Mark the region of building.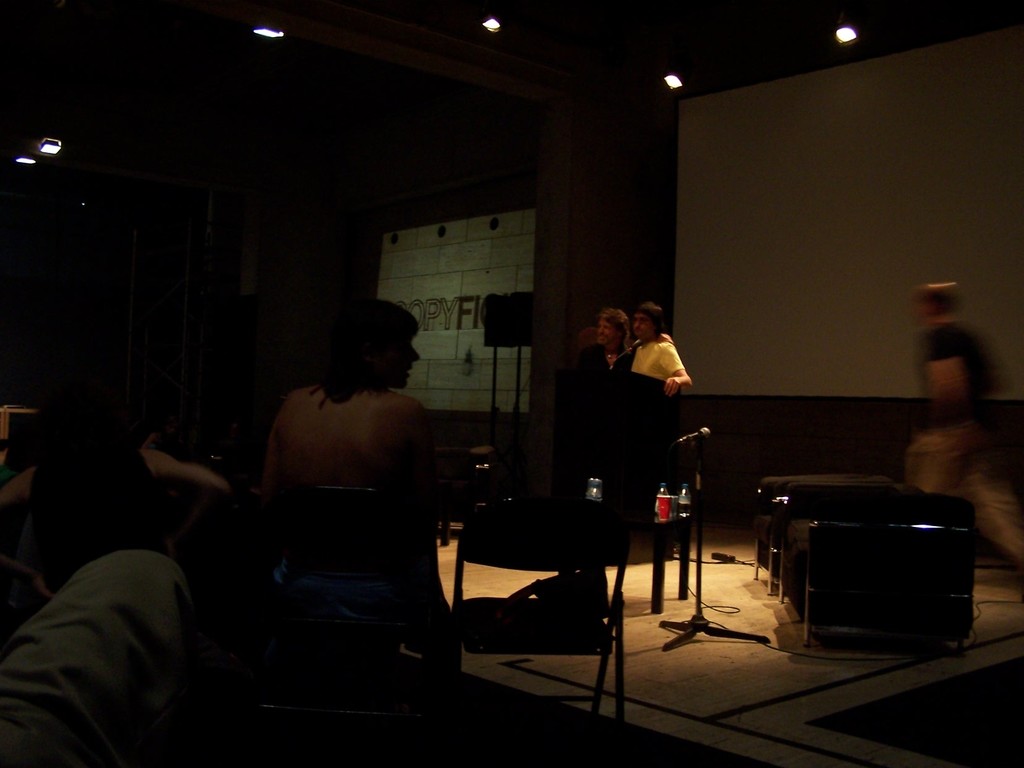
Region: <bbox>0, 0, 1023, 767</bbox>.
